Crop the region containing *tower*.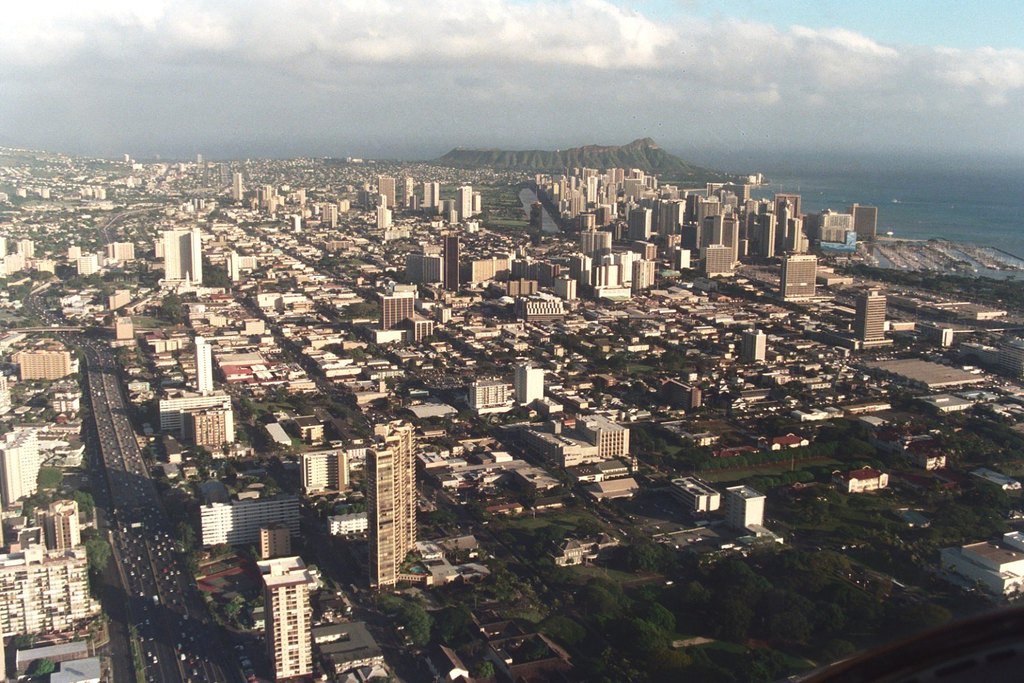
Crop region: 381,289,419,330.
